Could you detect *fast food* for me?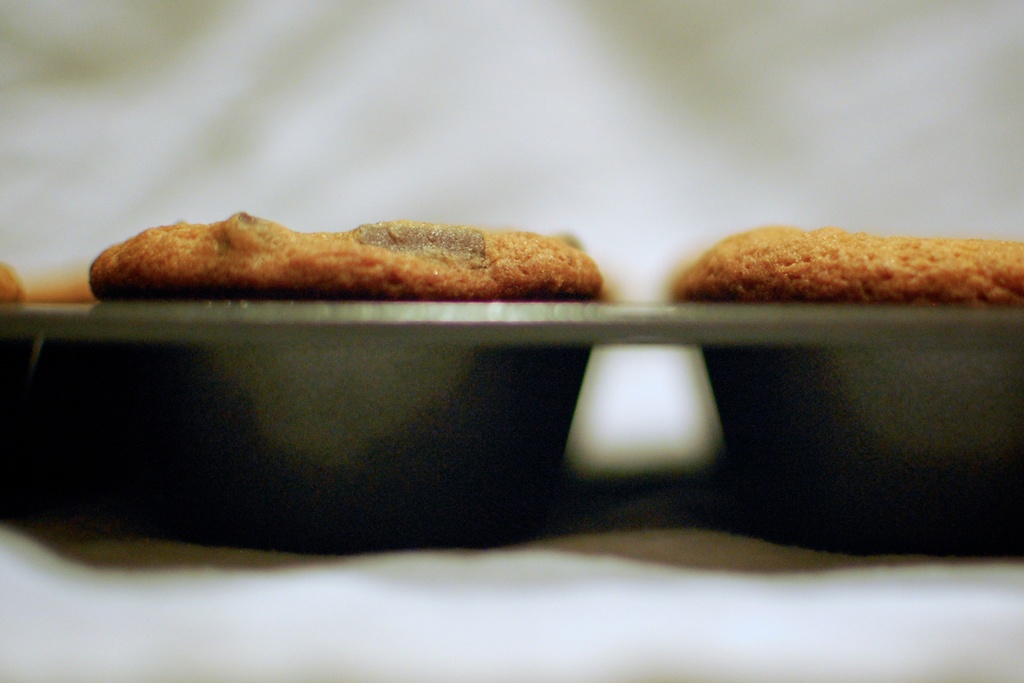
Detection result: rect(33, 192, 680, 311).
